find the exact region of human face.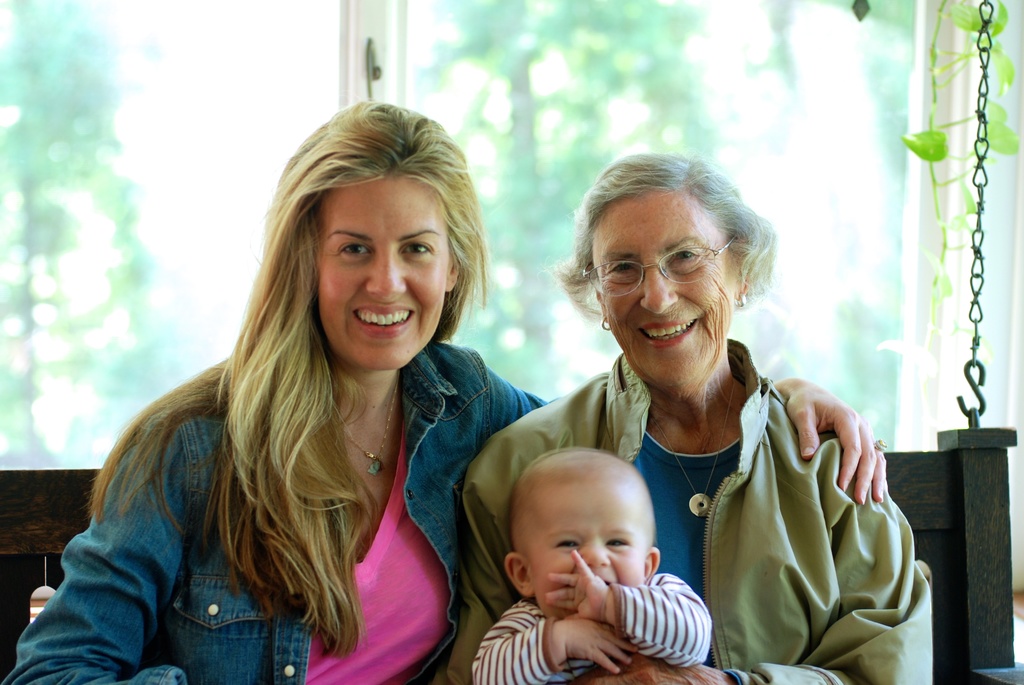
Exact region: (x1=323, y1=196, x2=451, y2=370).
